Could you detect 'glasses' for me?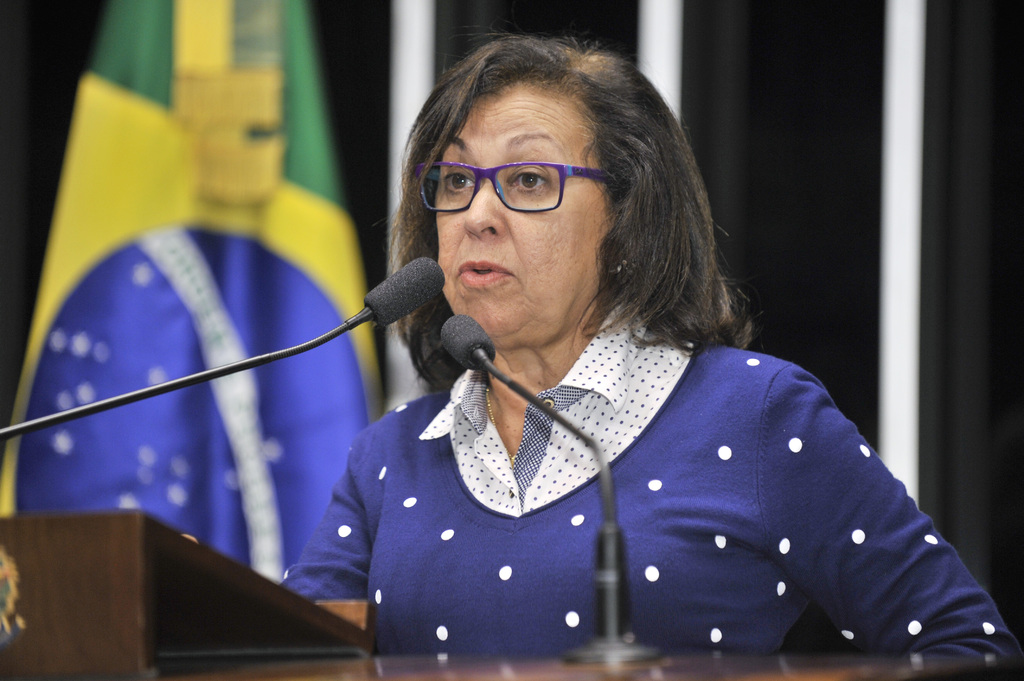
Detection result: bbox=(410, 141, 624, 220).
